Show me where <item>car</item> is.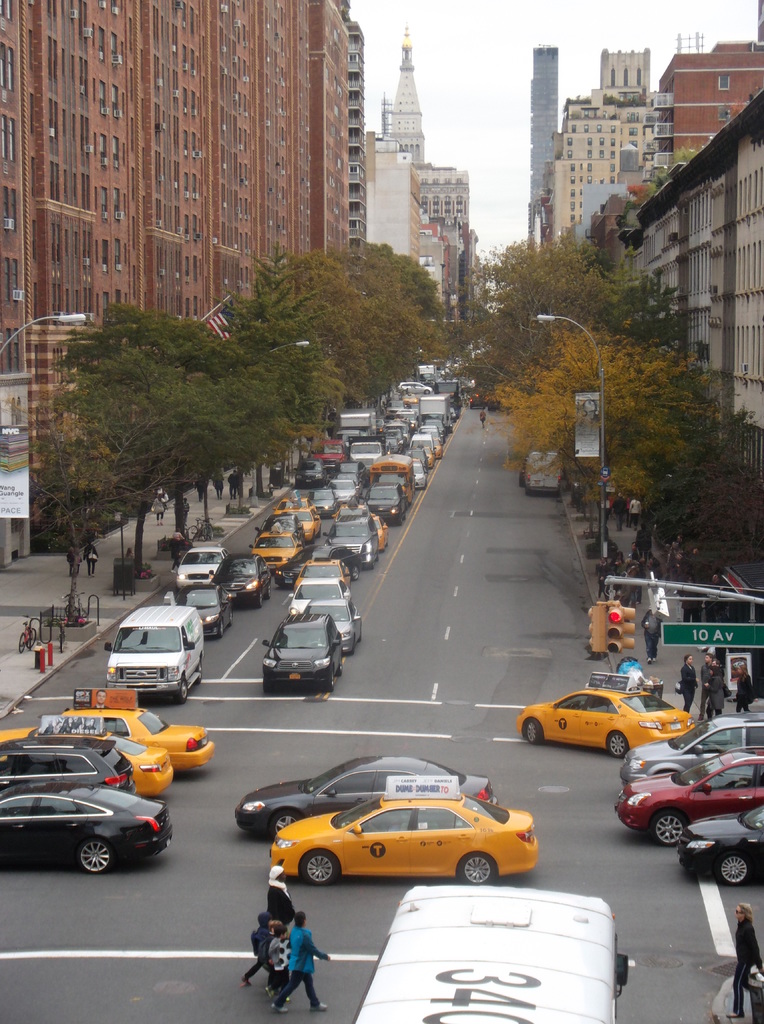
<item>car</item> is at 0/734/136/792.
